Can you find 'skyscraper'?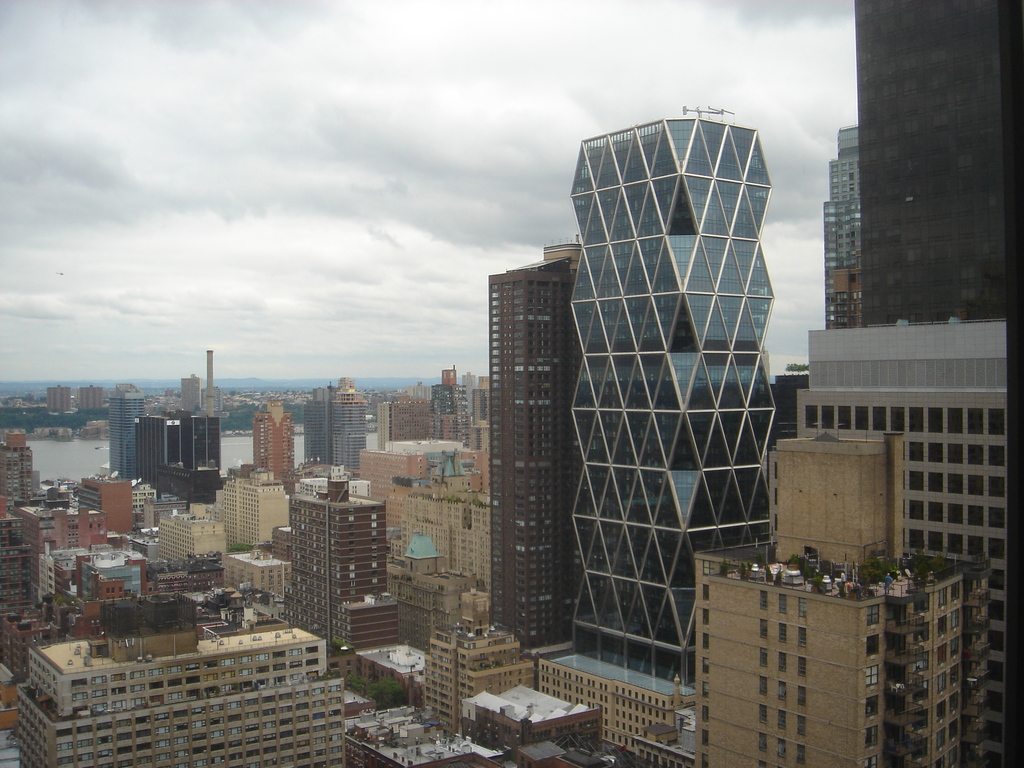
Yes, bounding box: {"left": 570, "top": 102, "right": 780, "bottom": 684}.
